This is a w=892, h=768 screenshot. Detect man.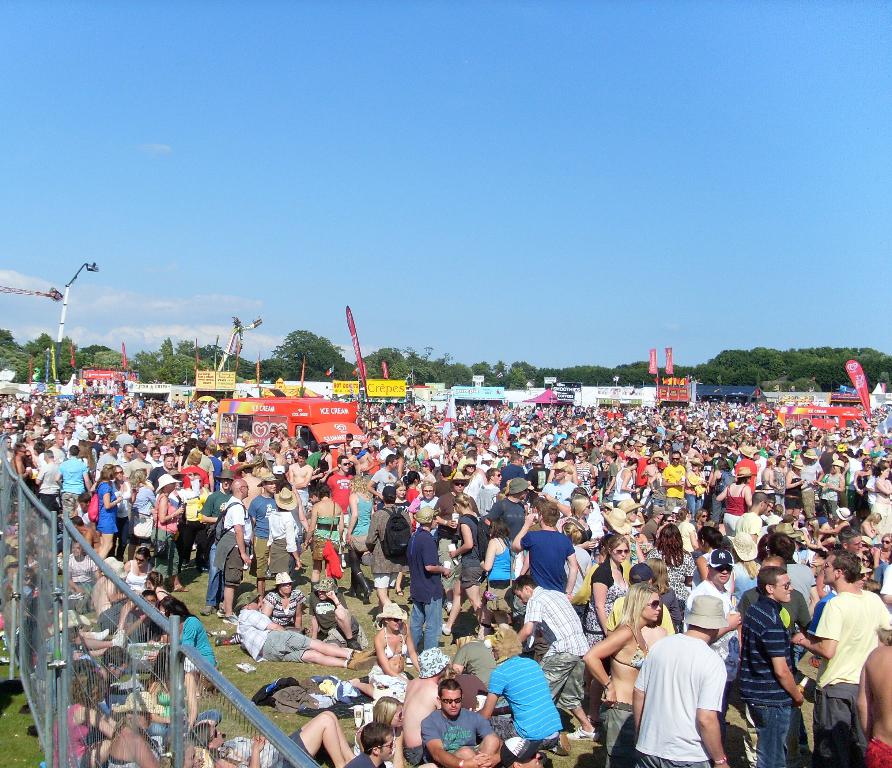
[491, 464, 535, 530].
